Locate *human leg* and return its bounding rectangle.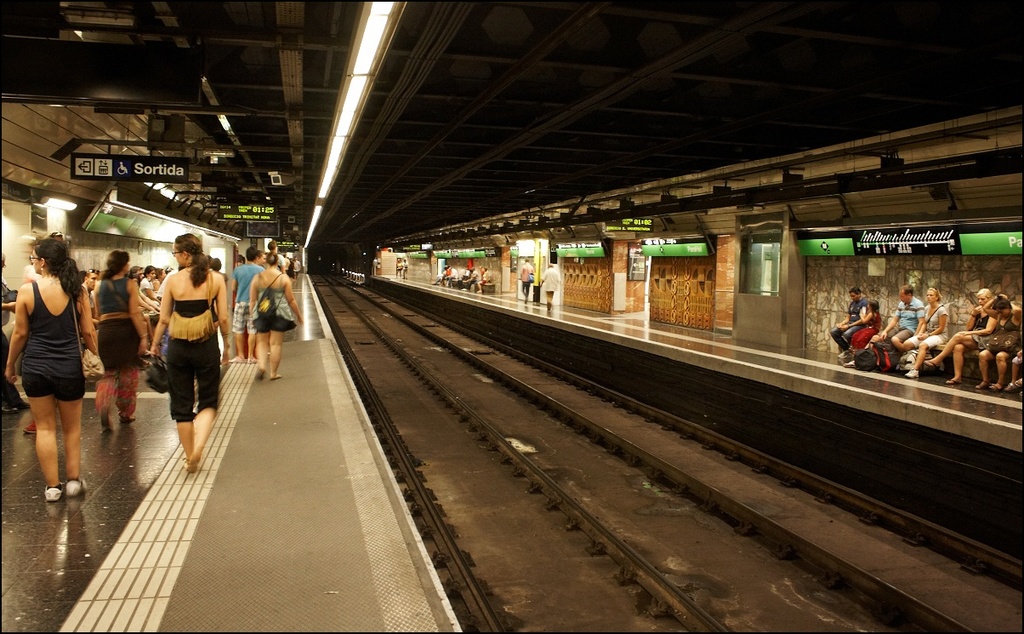
detection(0, 327, 29, 408).
